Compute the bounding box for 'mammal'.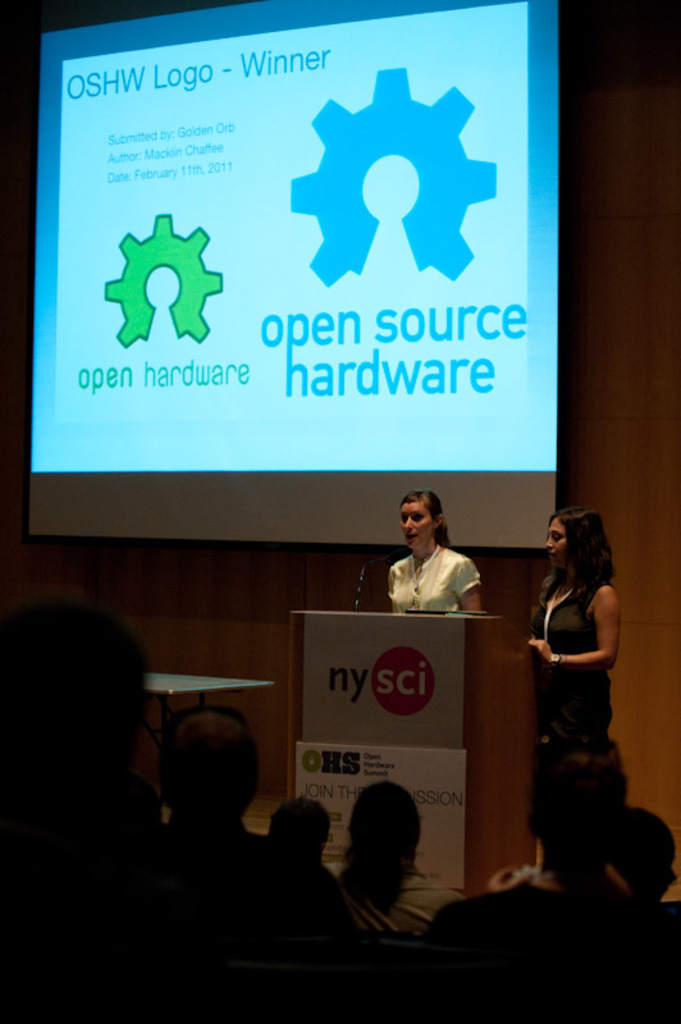
<box>611,801,677,927</box>.
